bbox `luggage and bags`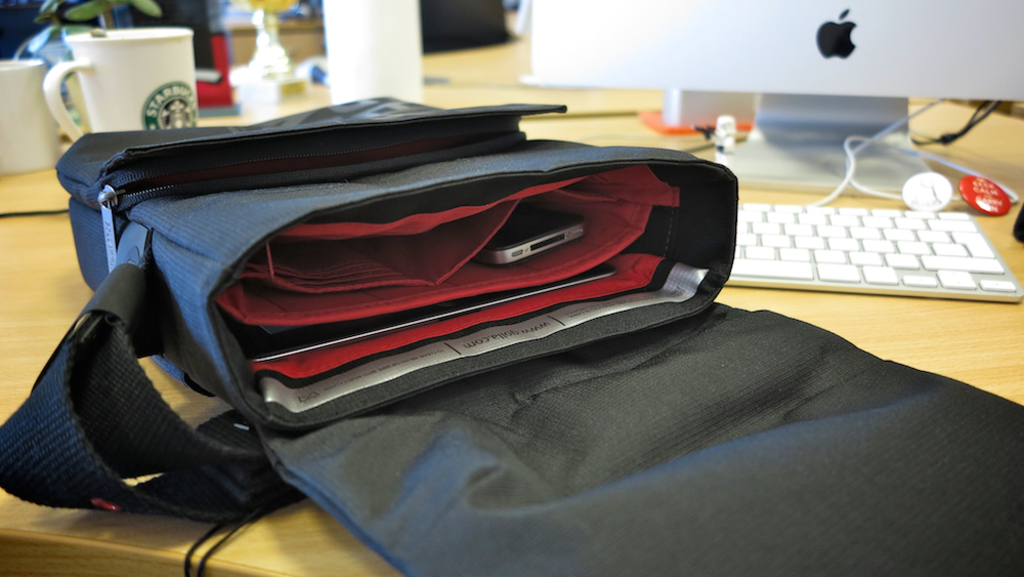
box=[0, 96, 1023, 576]
